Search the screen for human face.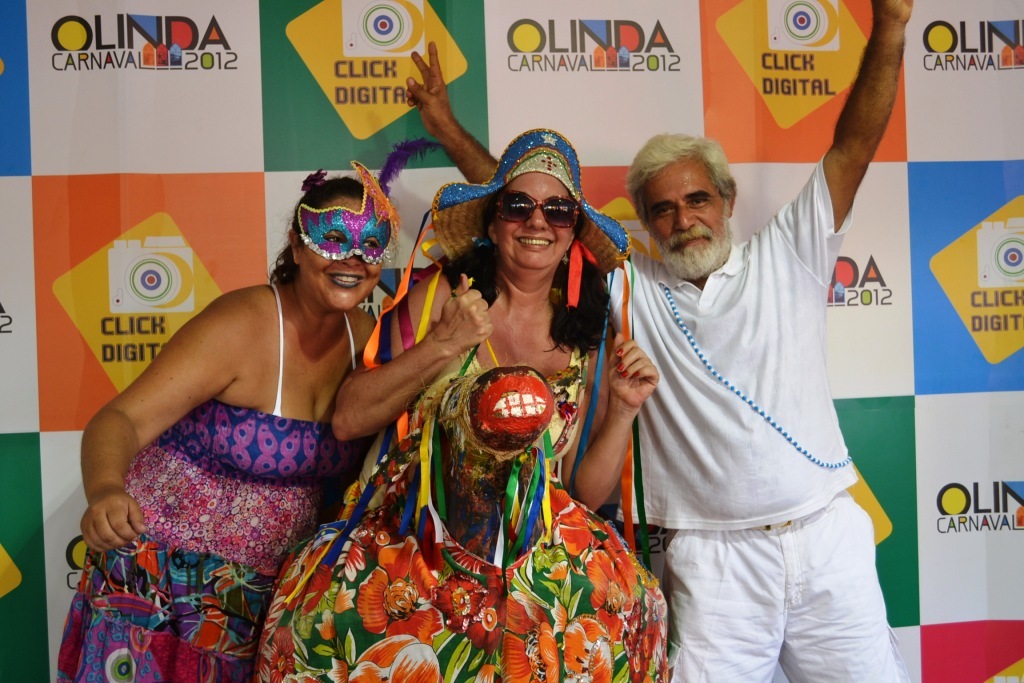
Found at crop(651, 161, 731, 272).
